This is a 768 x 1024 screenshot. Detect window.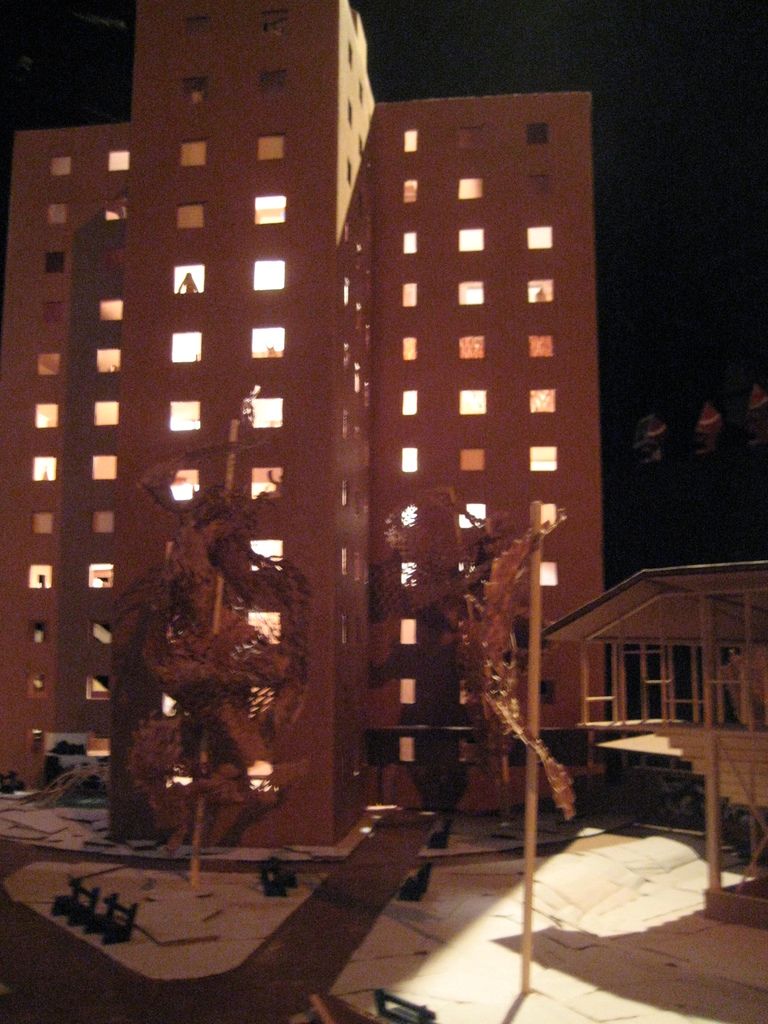
box=[49, 156, 69, 177].
